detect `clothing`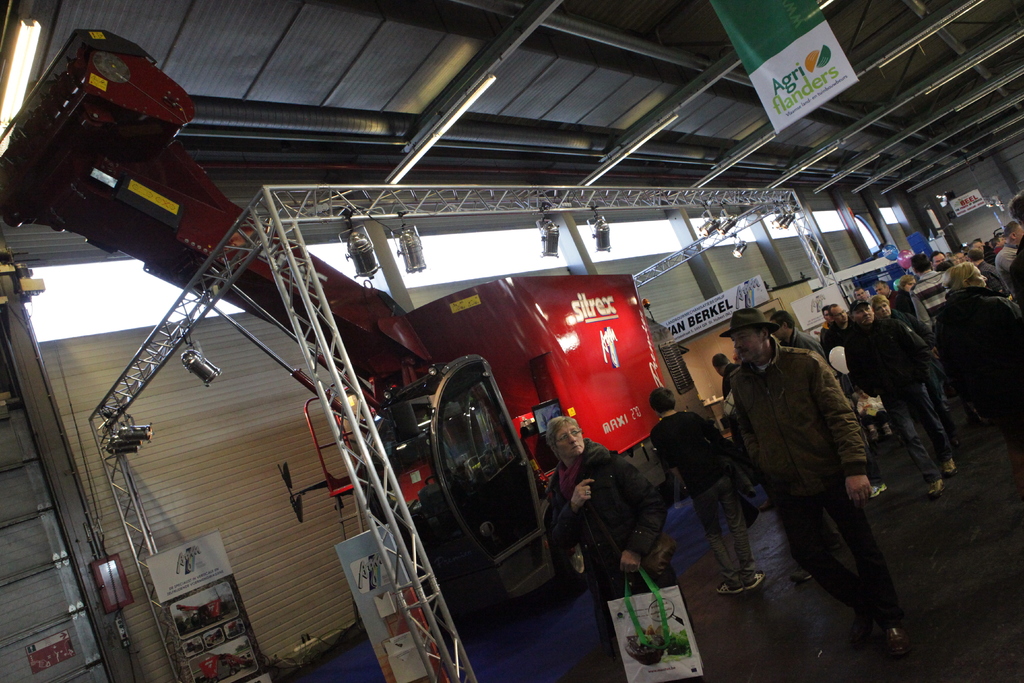
bbox=(936, 289, 1023, 461)
